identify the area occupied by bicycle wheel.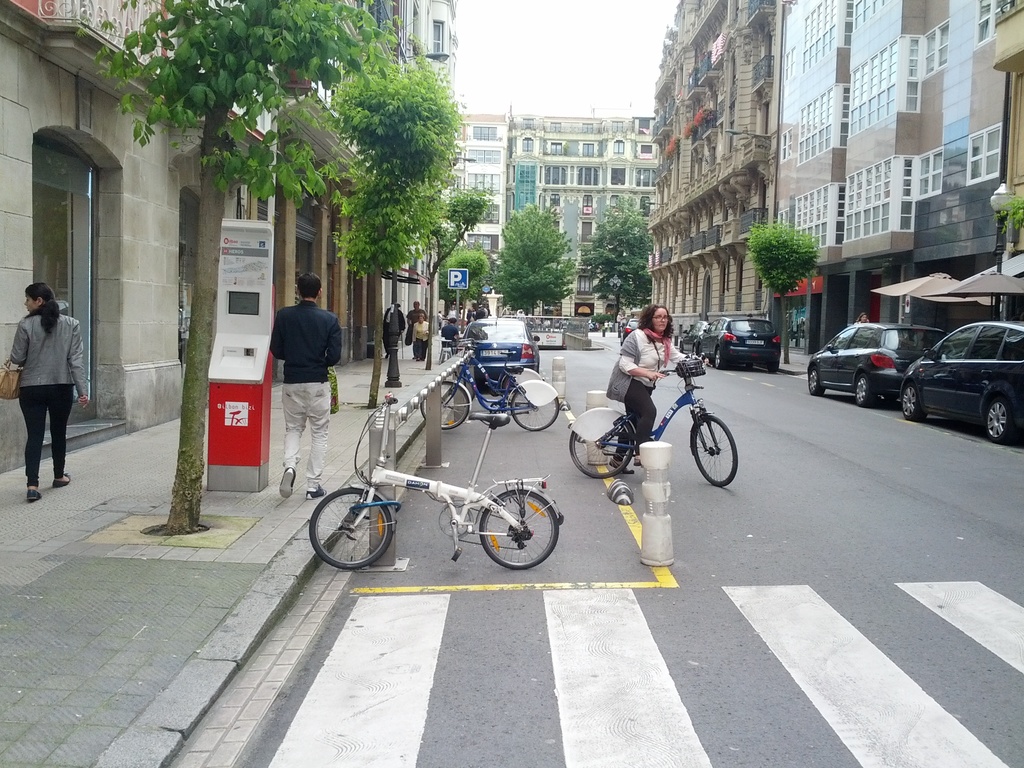
Area: <bbox>568, 417, 636, 479</bbox>.
